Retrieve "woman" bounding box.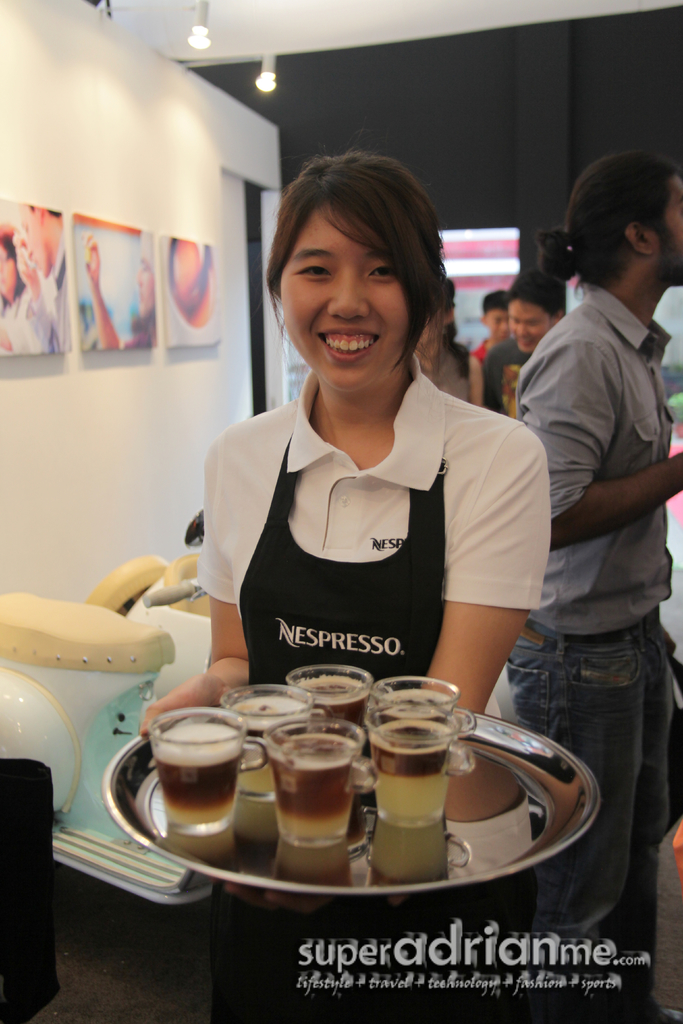
Bounding box: (x1=140, y1=127, x2=554, y2=1023).
